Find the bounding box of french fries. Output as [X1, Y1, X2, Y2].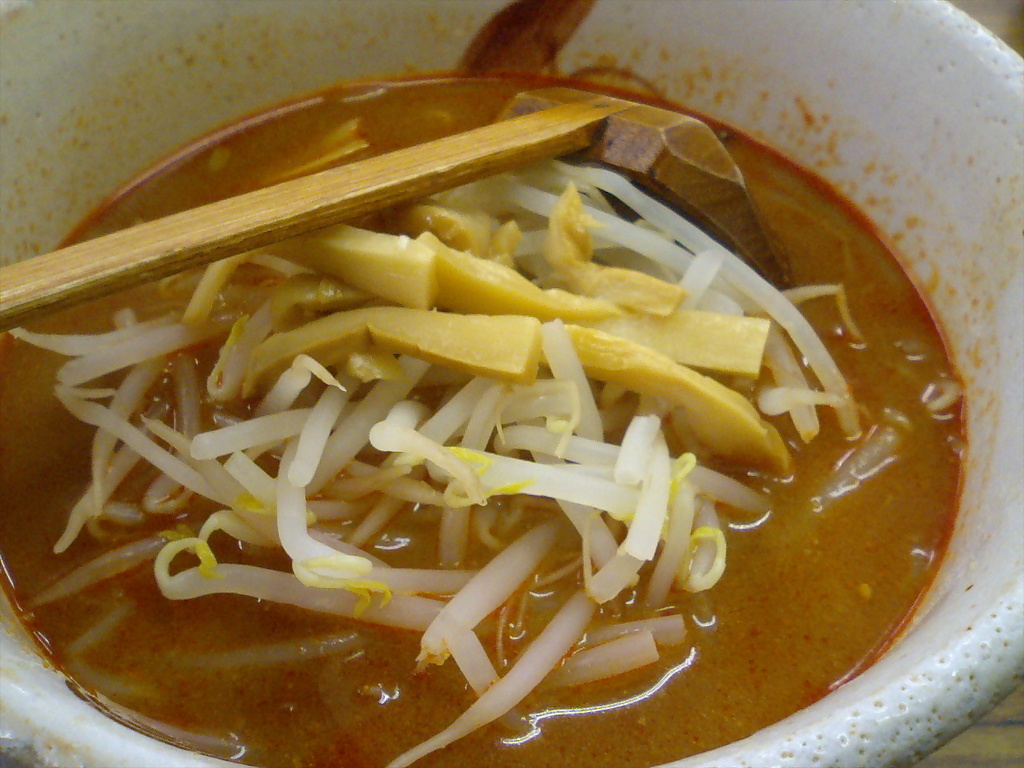
[178, 246, 250, 324].
